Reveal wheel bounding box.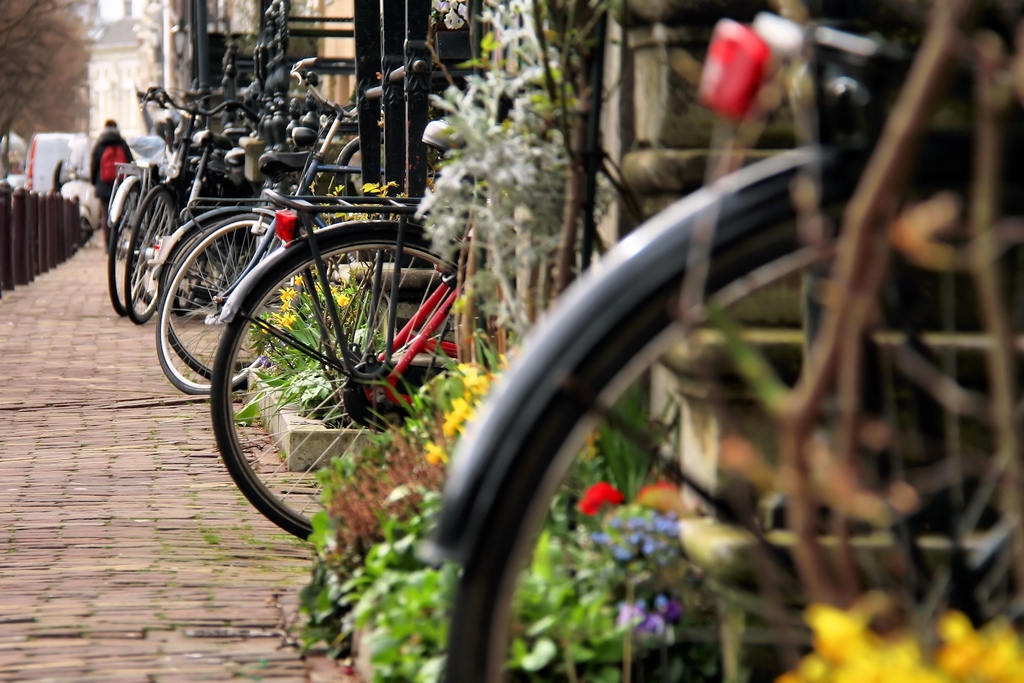
Revealed: 443, 173, 1023, 682.
